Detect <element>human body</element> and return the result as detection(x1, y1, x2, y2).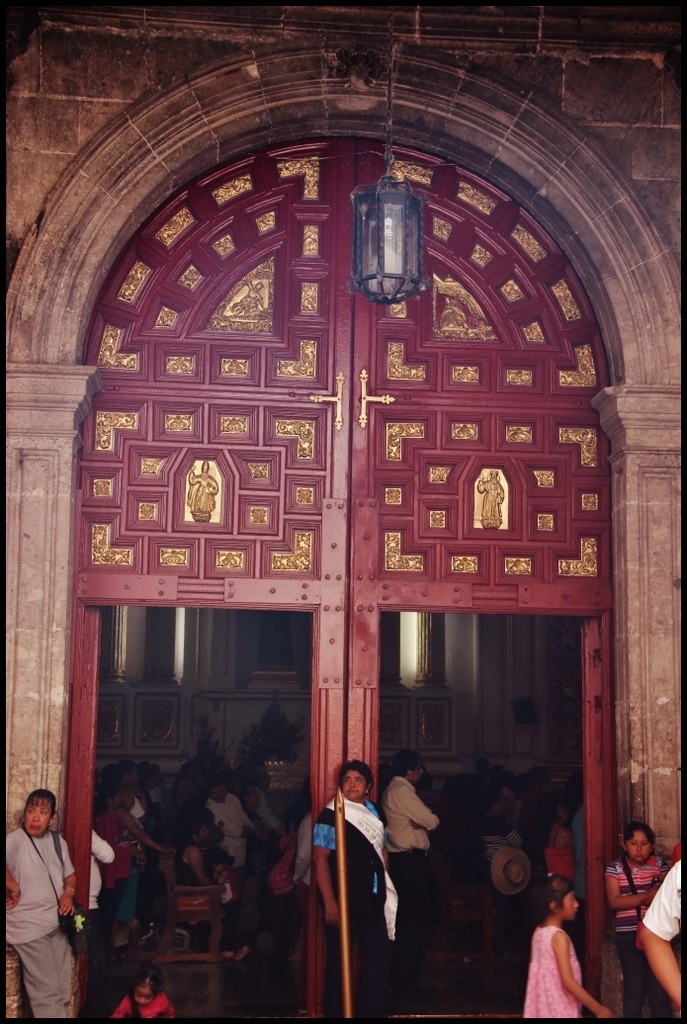
detection(602, 848, 663, 1023).
